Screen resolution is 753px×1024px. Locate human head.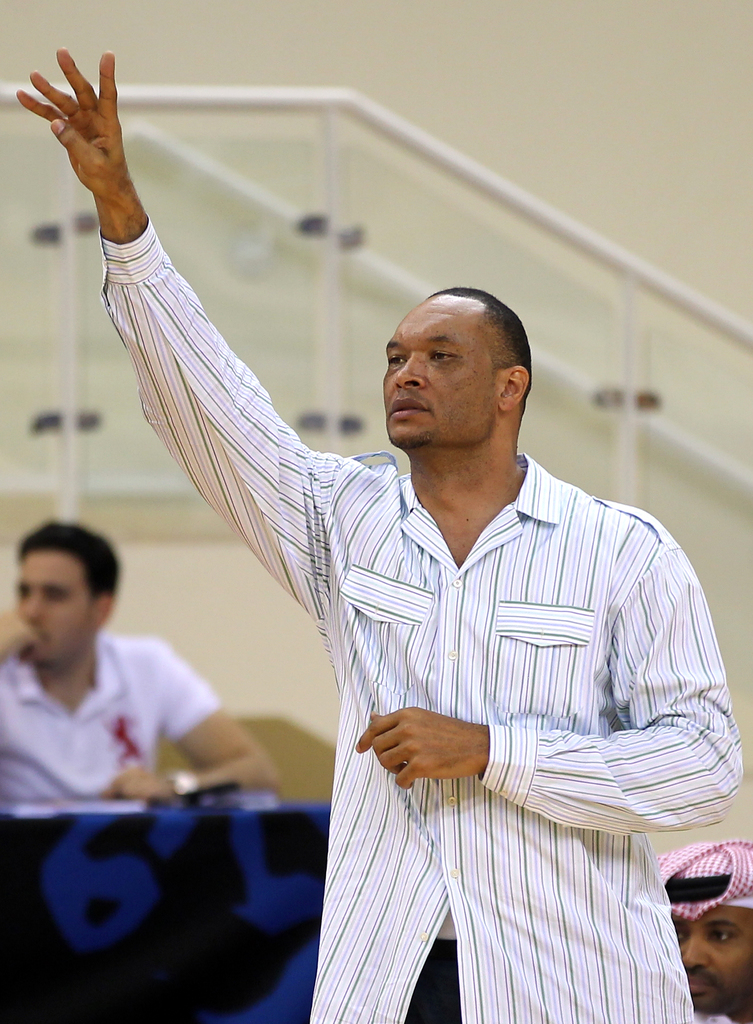
left=359, top=281, right=531, bottom=442.
